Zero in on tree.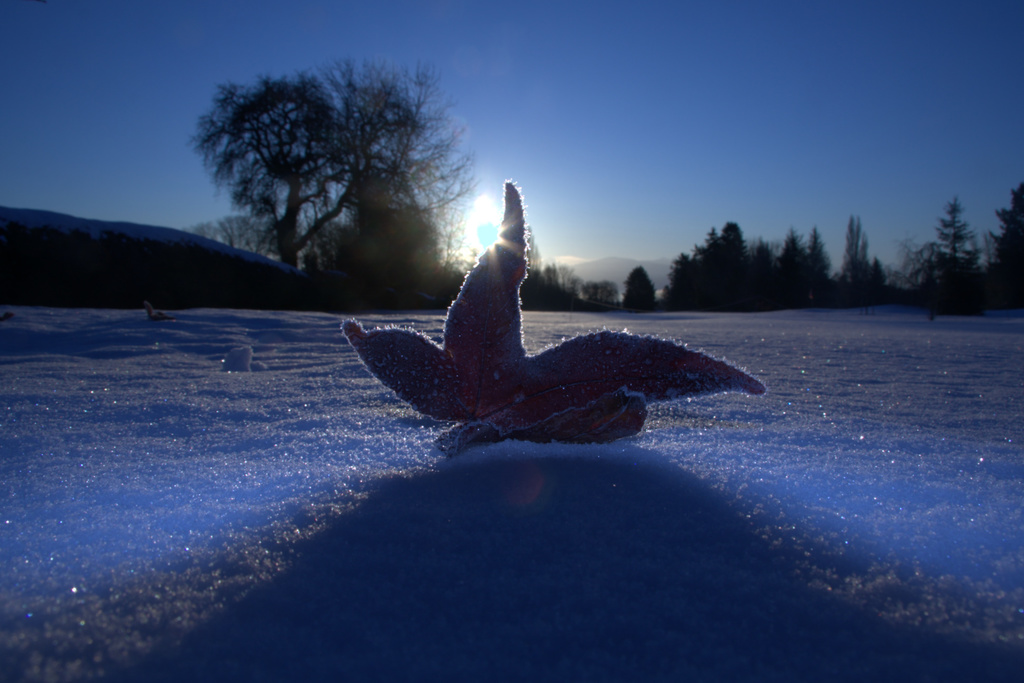
Zeroed in: l=166, t=49, r=482, b=290.
